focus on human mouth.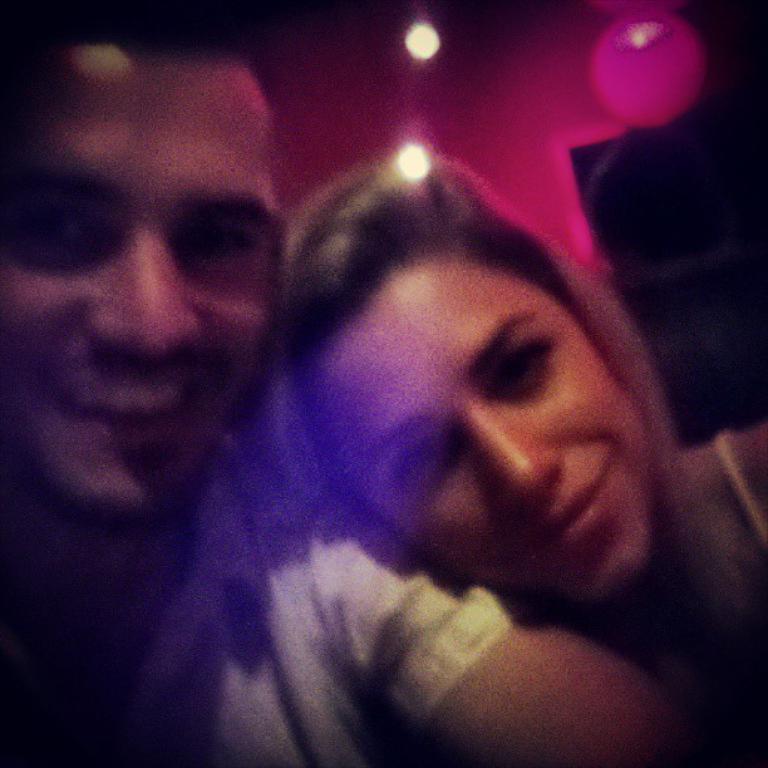
Focused at box(508, 473, 605, 562).
